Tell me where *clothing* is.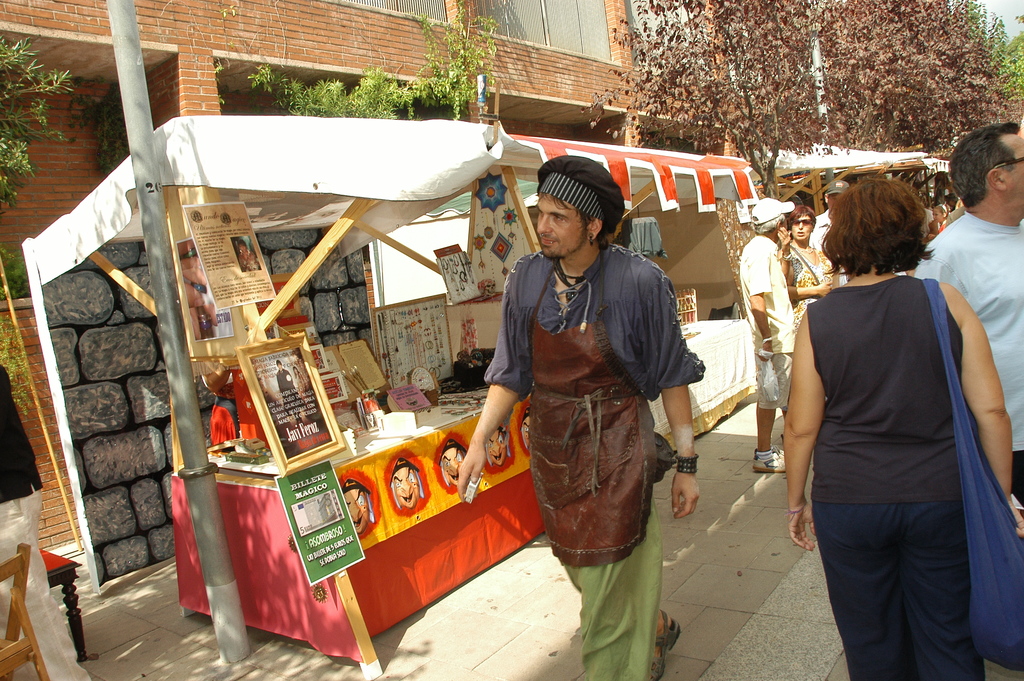
*clothing* is at 915,206,1023,506.
